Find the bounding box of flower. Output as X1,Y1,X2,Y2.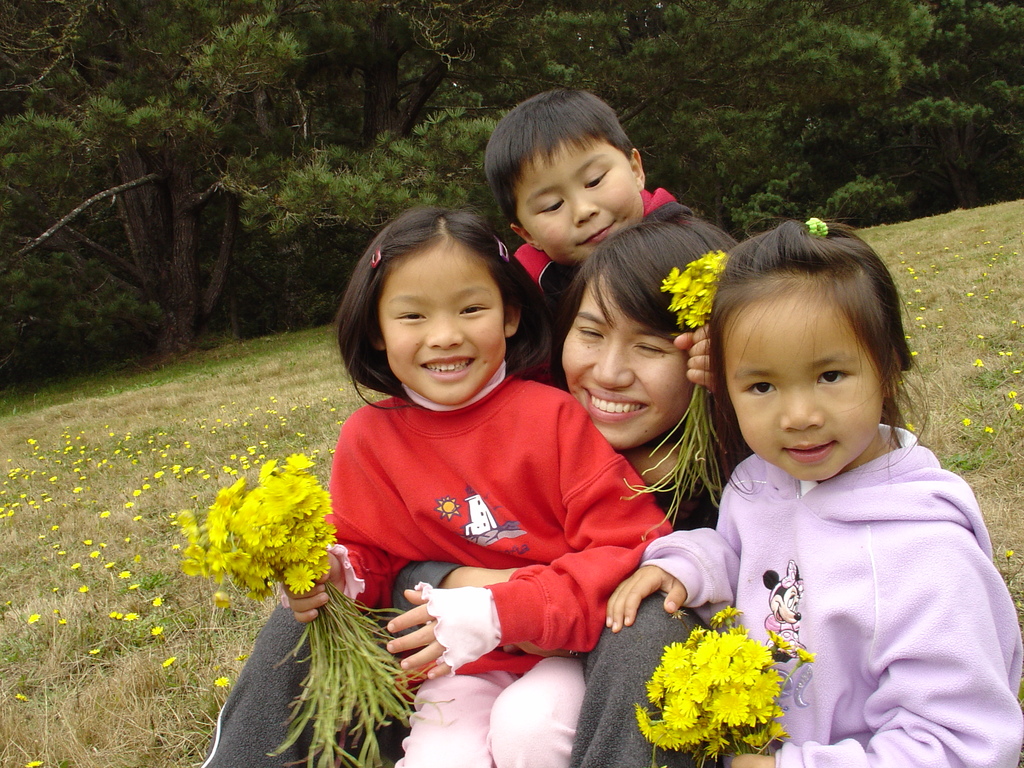
157,469,165,476.
